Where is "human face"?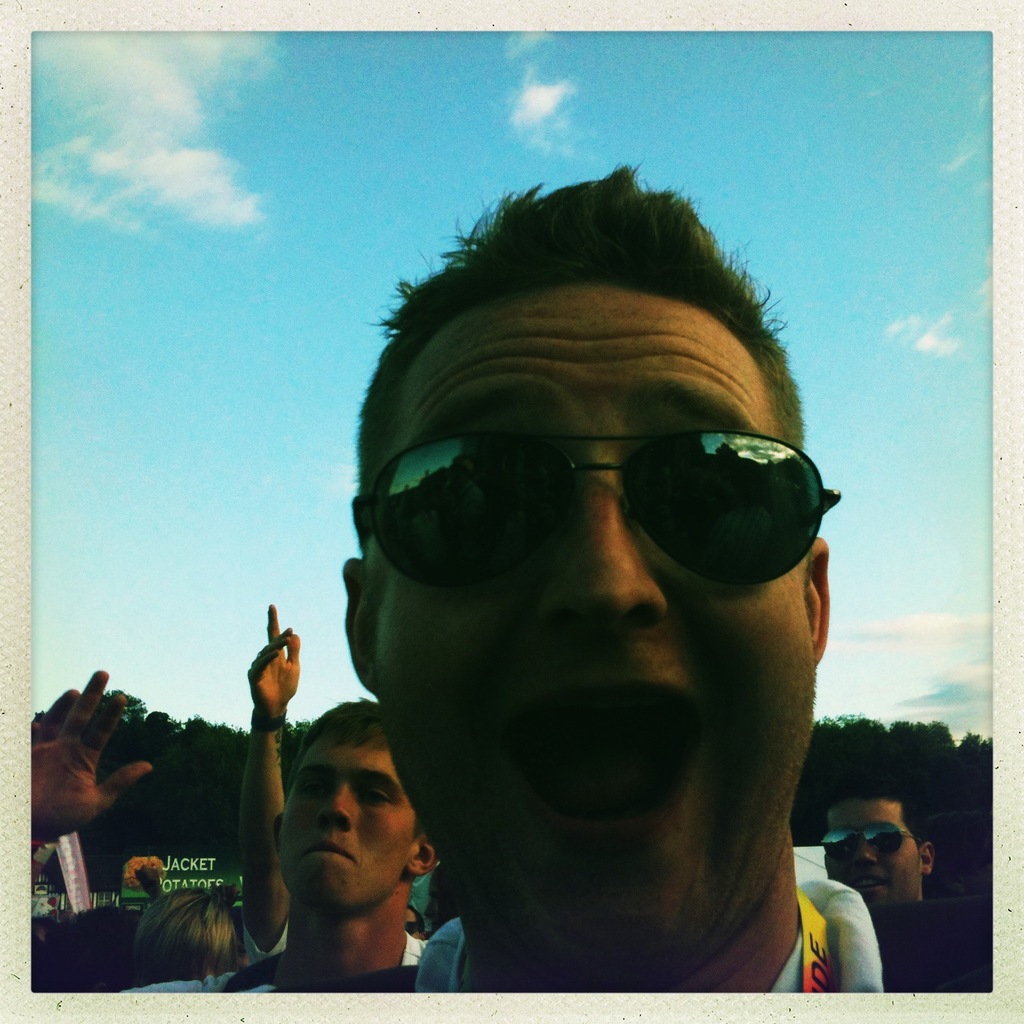
<box>826,797,925,906</box>.
